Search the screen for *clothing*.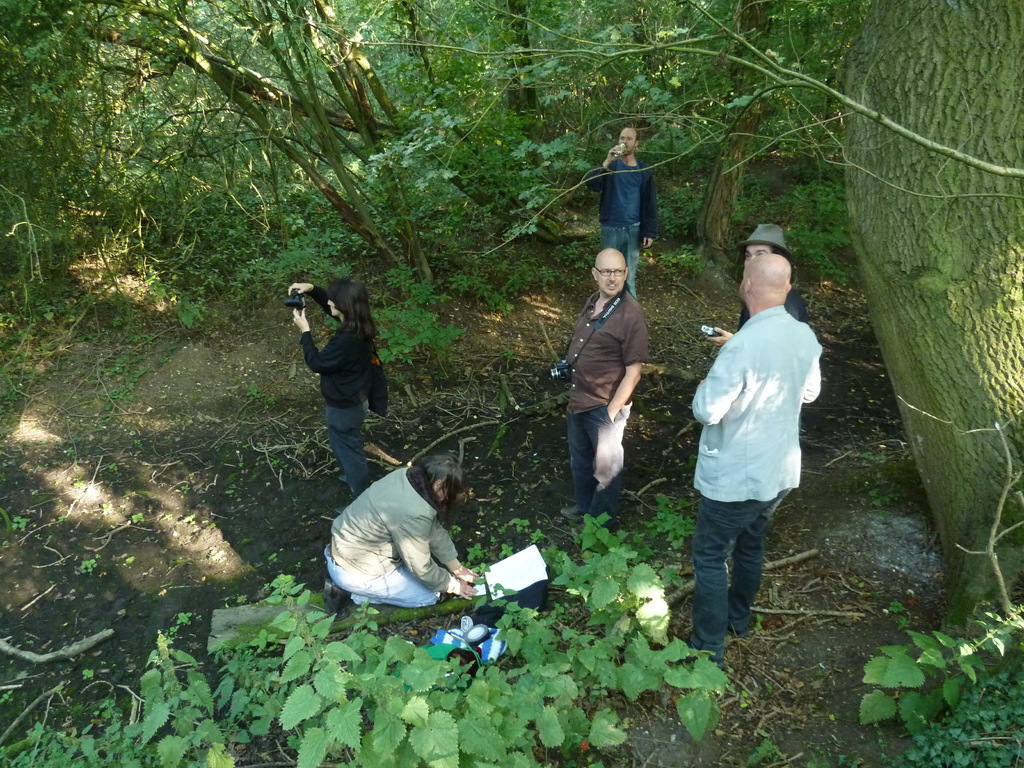
Found at <box>585,152,659,299</box>.
